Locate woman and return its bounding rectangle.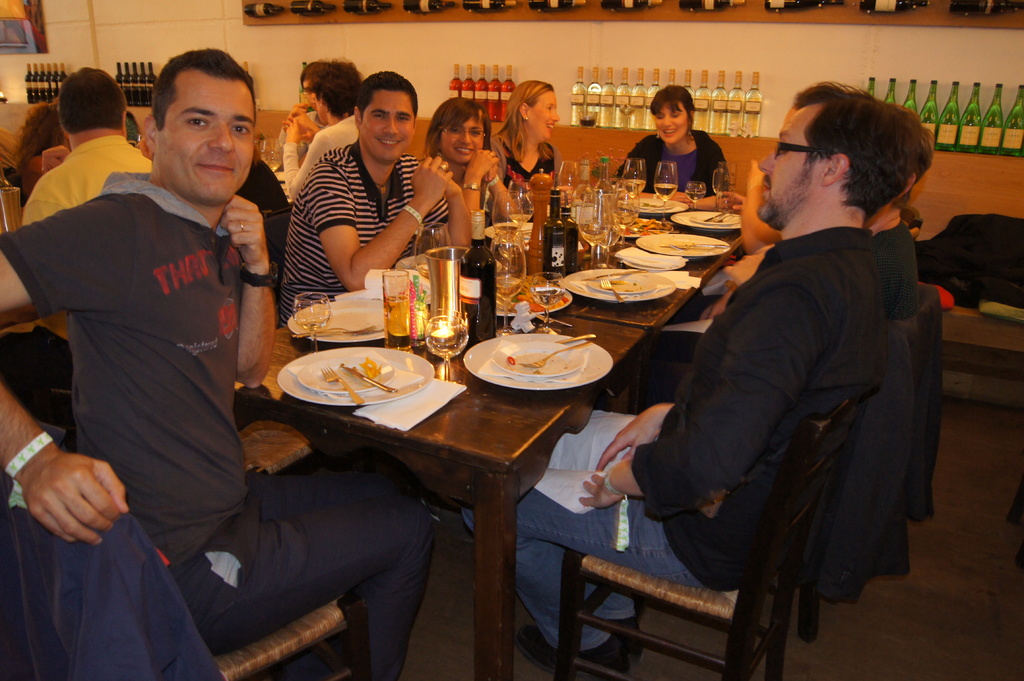
rect(19, 100, 72, 193).
